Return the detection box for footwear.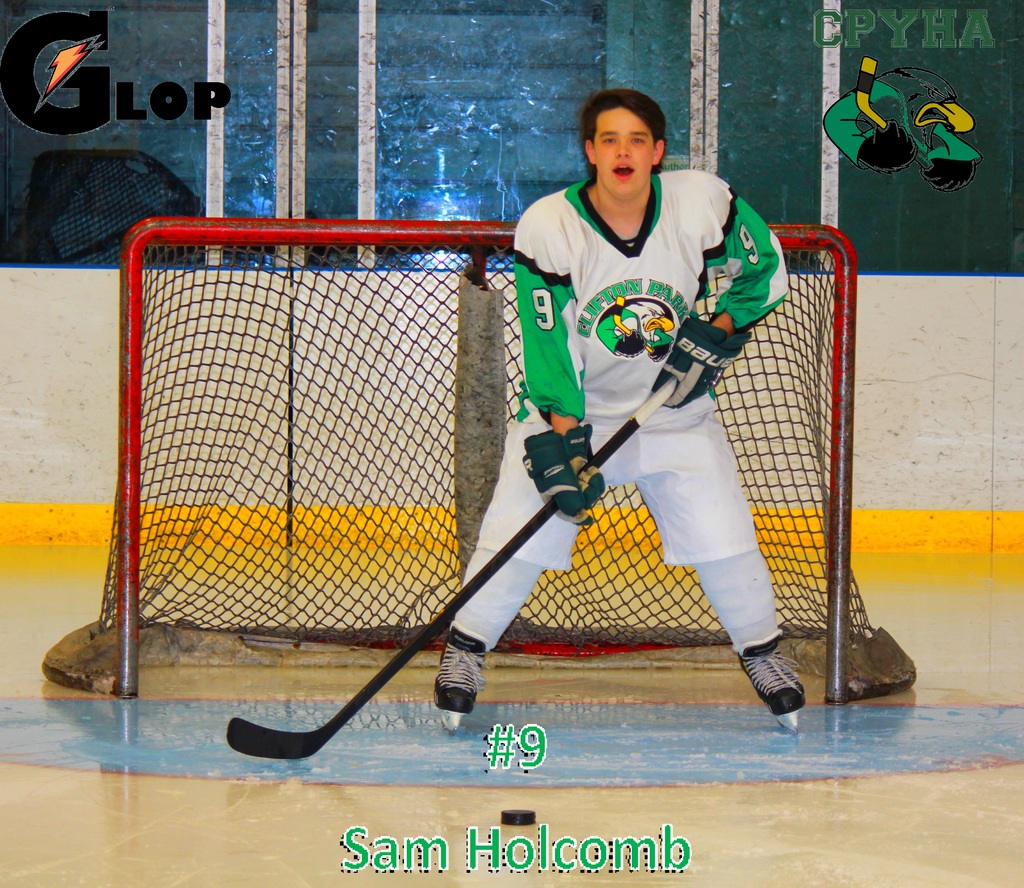
locate(739, 629, 807, 719).
